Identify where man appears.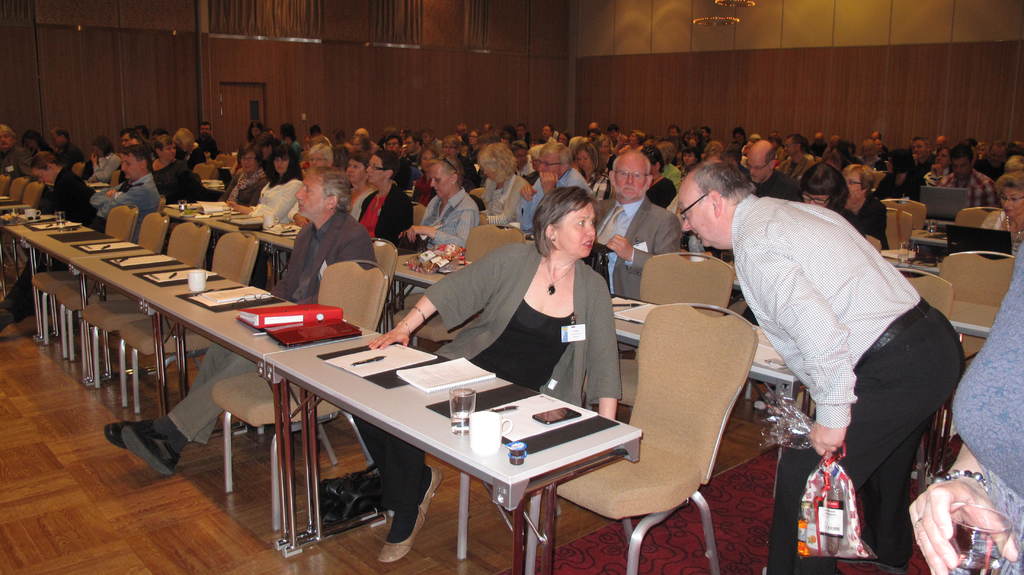
Appears at box=[772, 121, 817, 177].
